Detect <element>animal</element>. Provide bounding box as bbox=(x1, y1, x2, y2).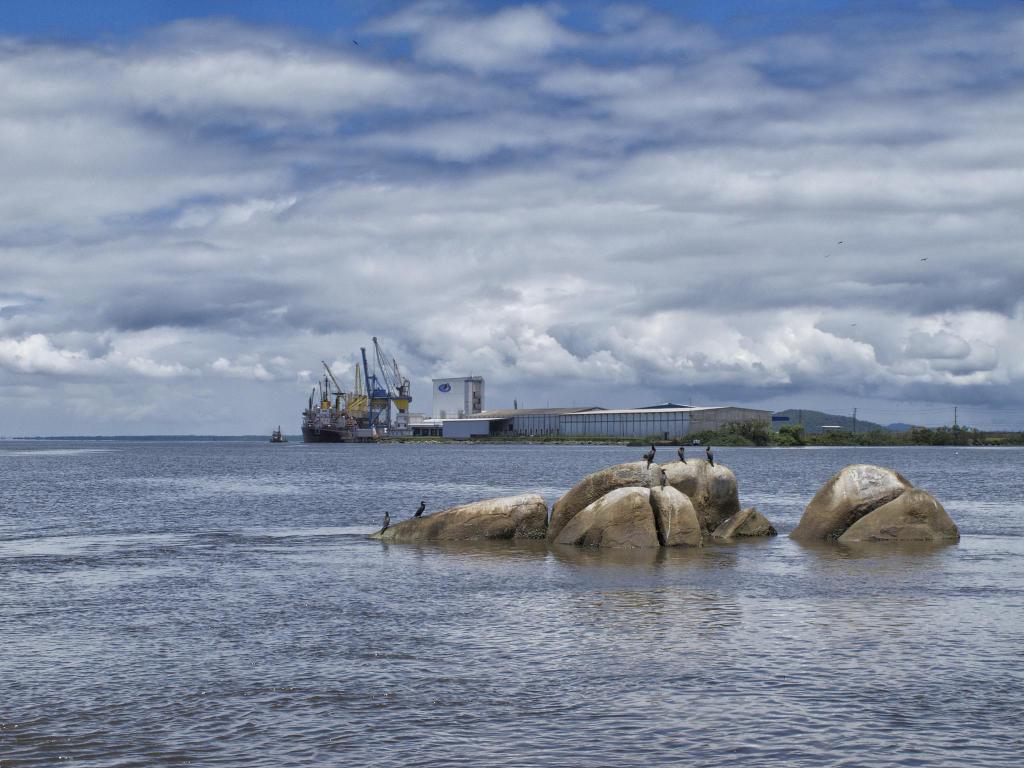
bbox=(678, 445, 689, 463).
